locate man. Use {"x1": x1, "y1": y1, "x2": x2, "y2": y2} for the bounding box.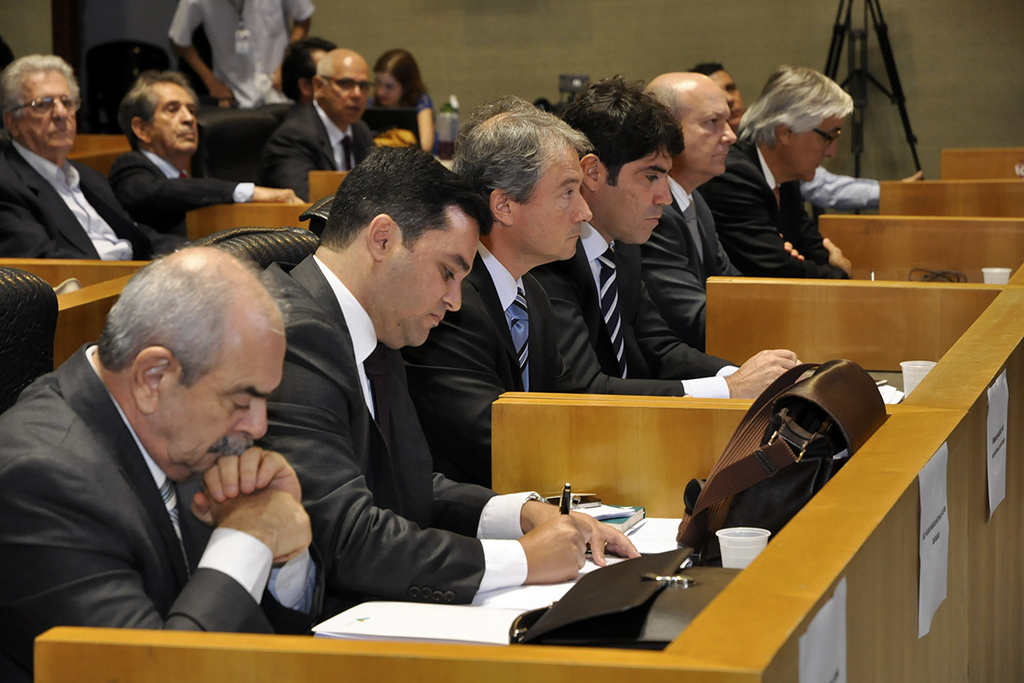
{"x1": 399, "y1": 92, "x2": 800, "y2": 491}.
